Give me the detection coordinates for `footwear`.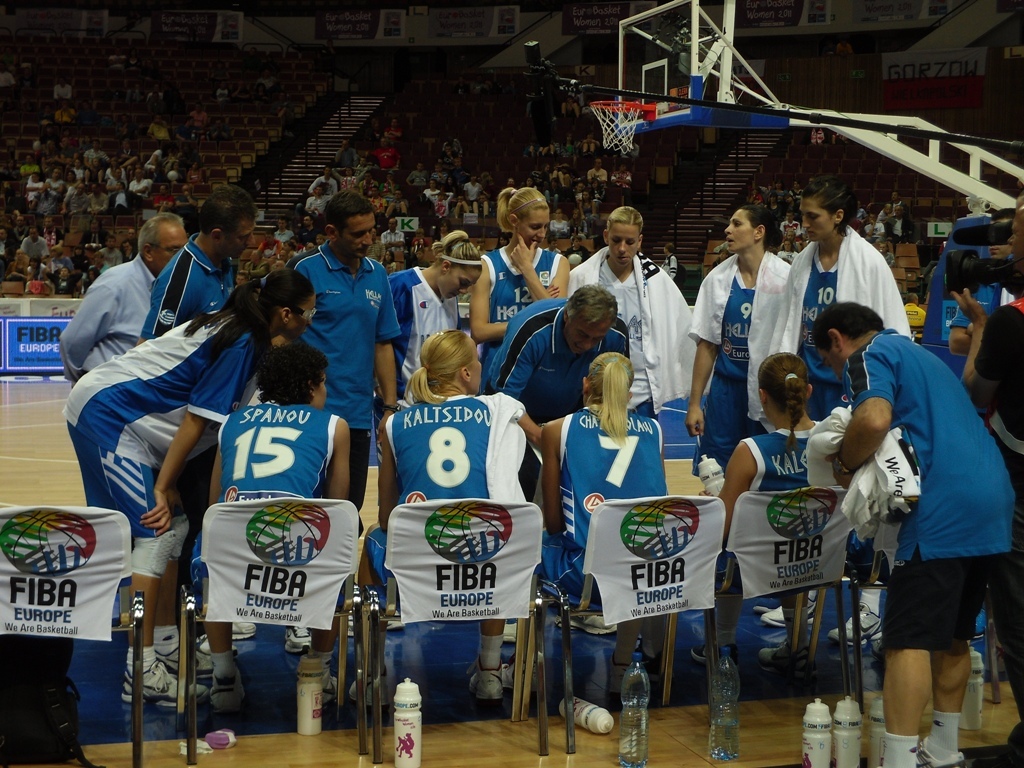
left=347, top=676, right=382, bottom=703.
